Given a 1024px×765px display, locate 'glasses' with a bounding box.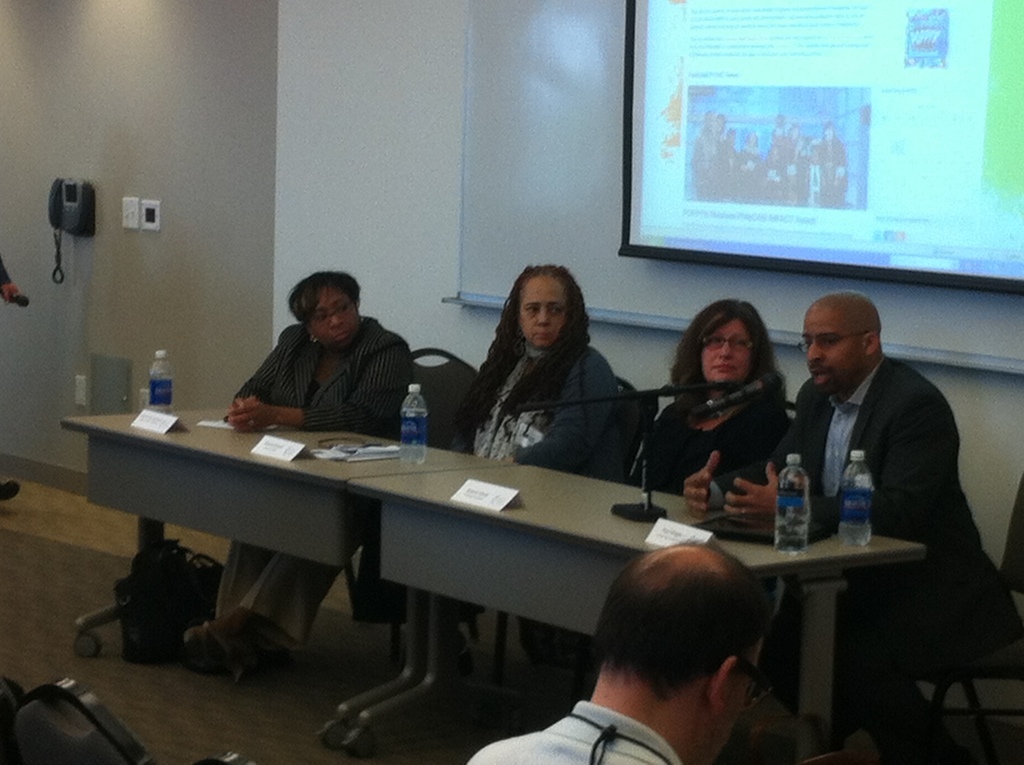
Located: 702/337/756/351.
